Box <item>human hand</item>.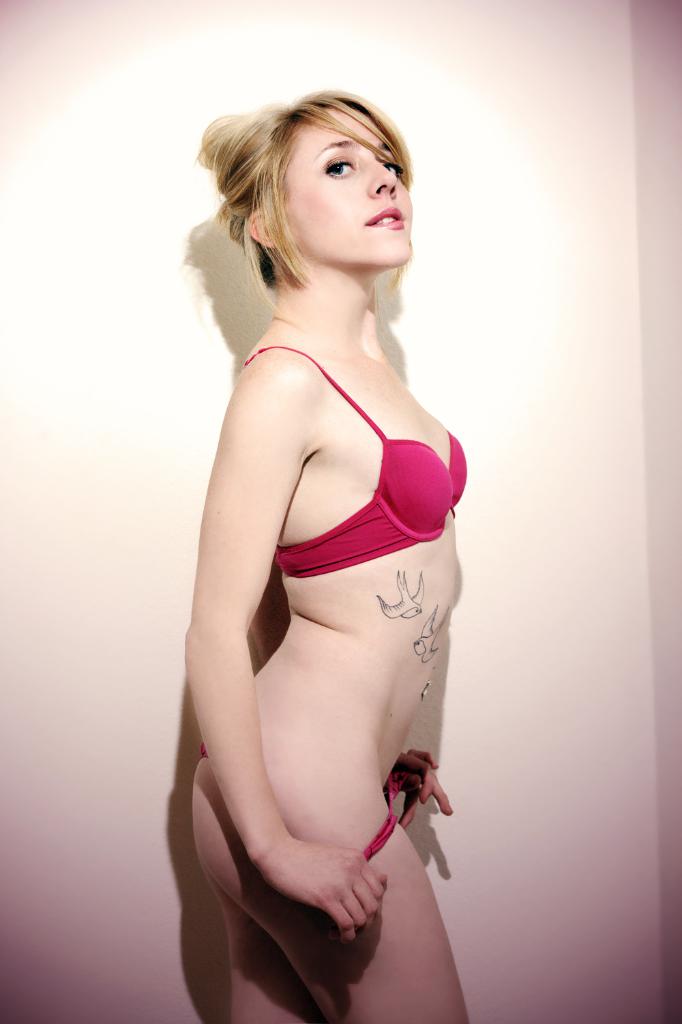
bbox=(389, 746, 456, 832).
